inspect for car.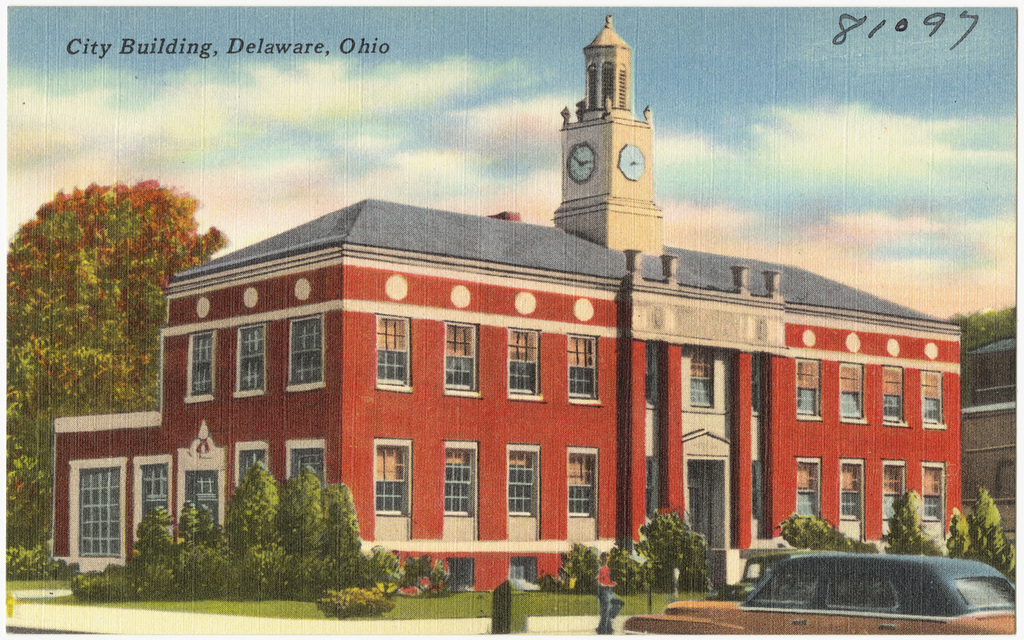
Inspection: <bbox>733, 546, 993, 624</bbox>.
